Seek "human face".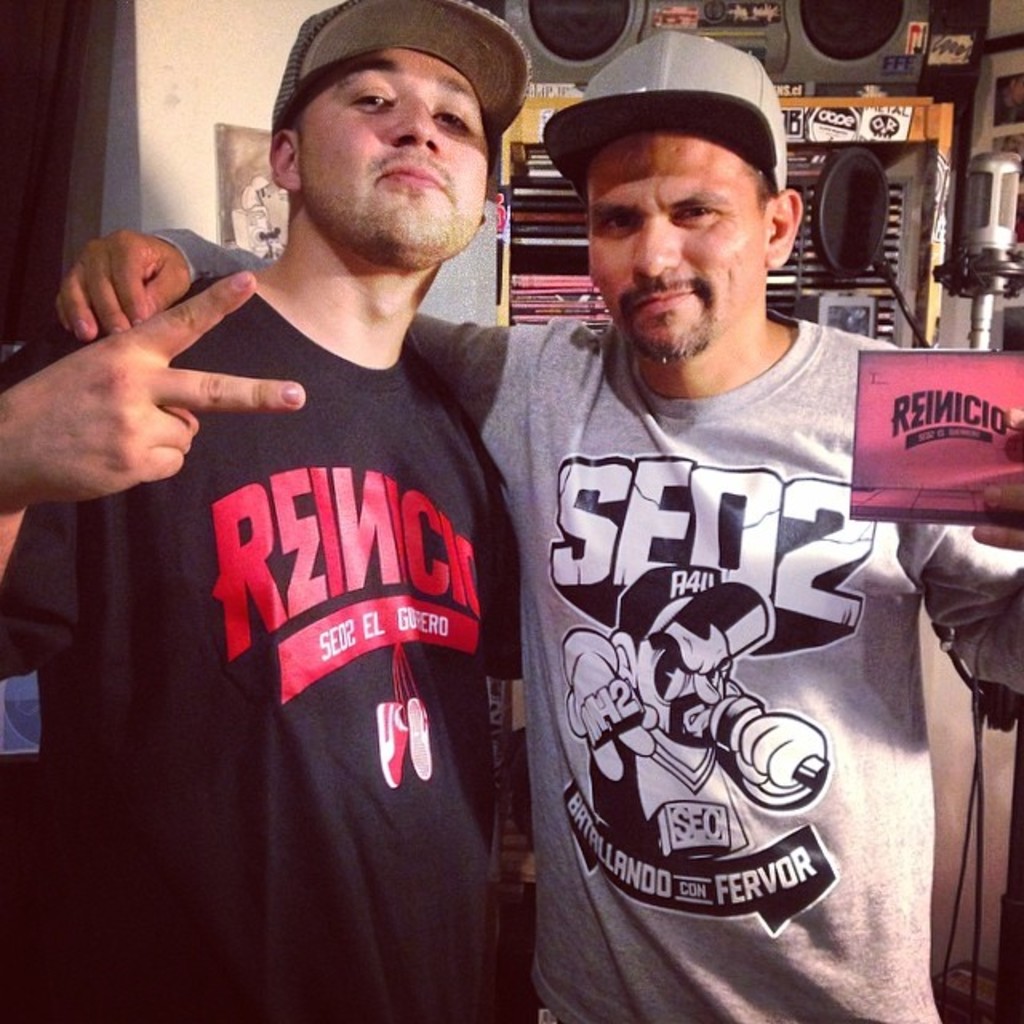
x1=298 y1=45 x2=490 y2=259.
